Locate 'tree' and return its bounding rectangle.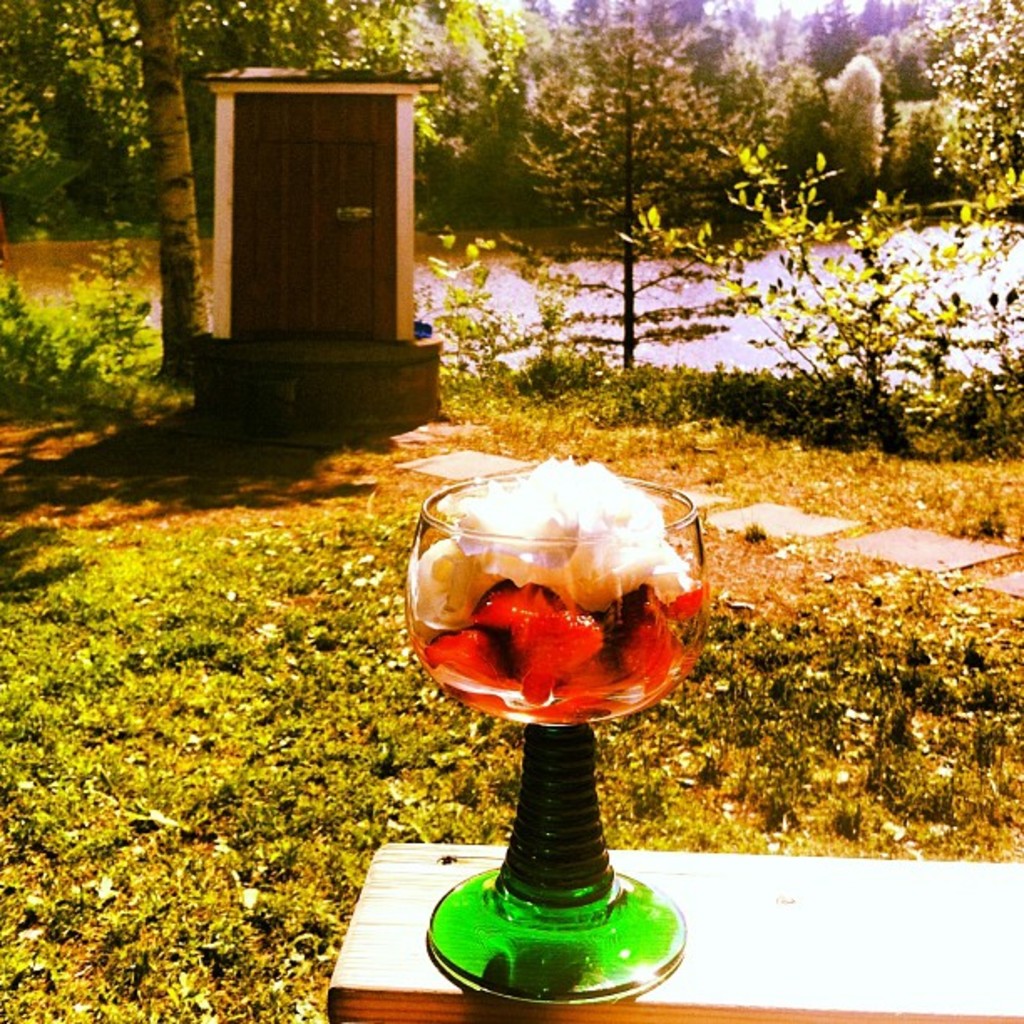
<region>746, 44, 820, 204</region>.
